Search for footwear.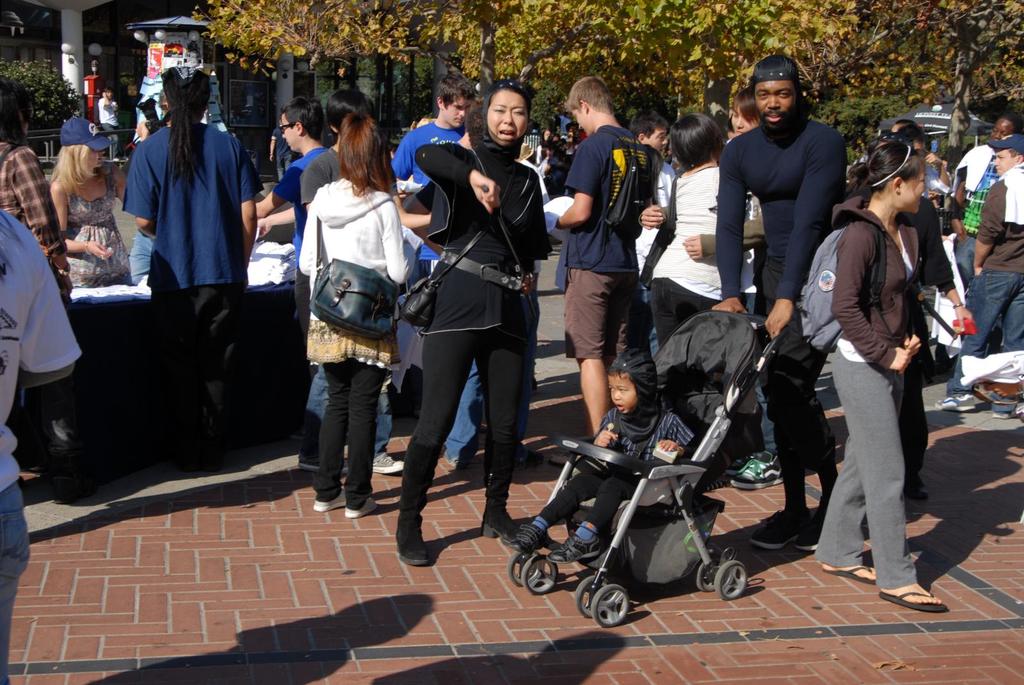
Found at detection(545, 447, 582, 468).
